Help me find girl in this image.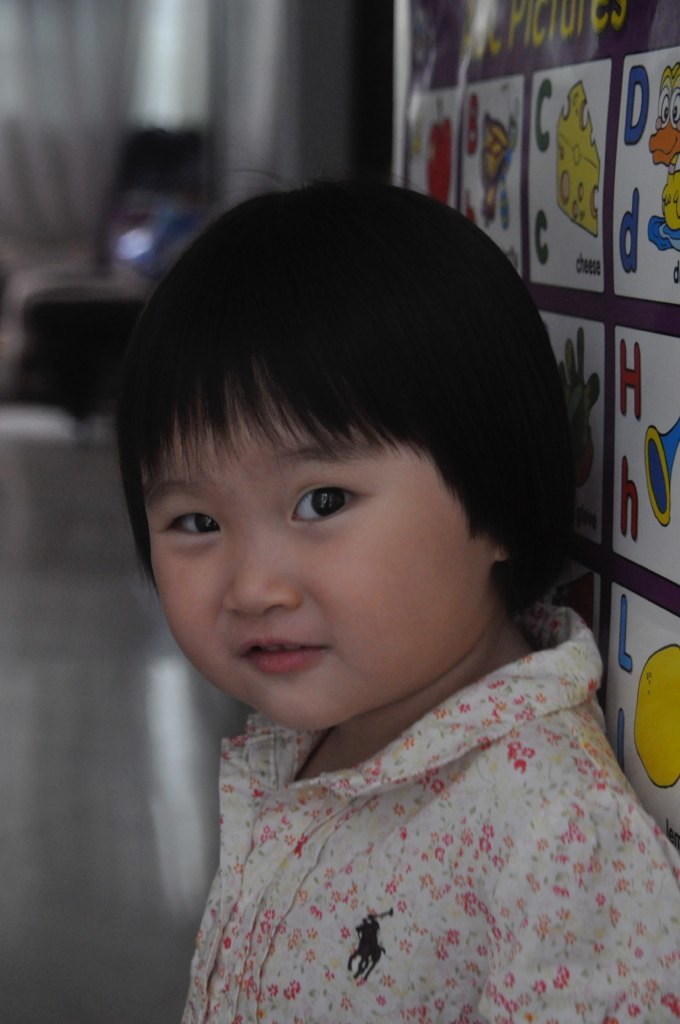
Found it: {"x1": 103, "y1": 177, "x2": 679, "y2": 1023}.
